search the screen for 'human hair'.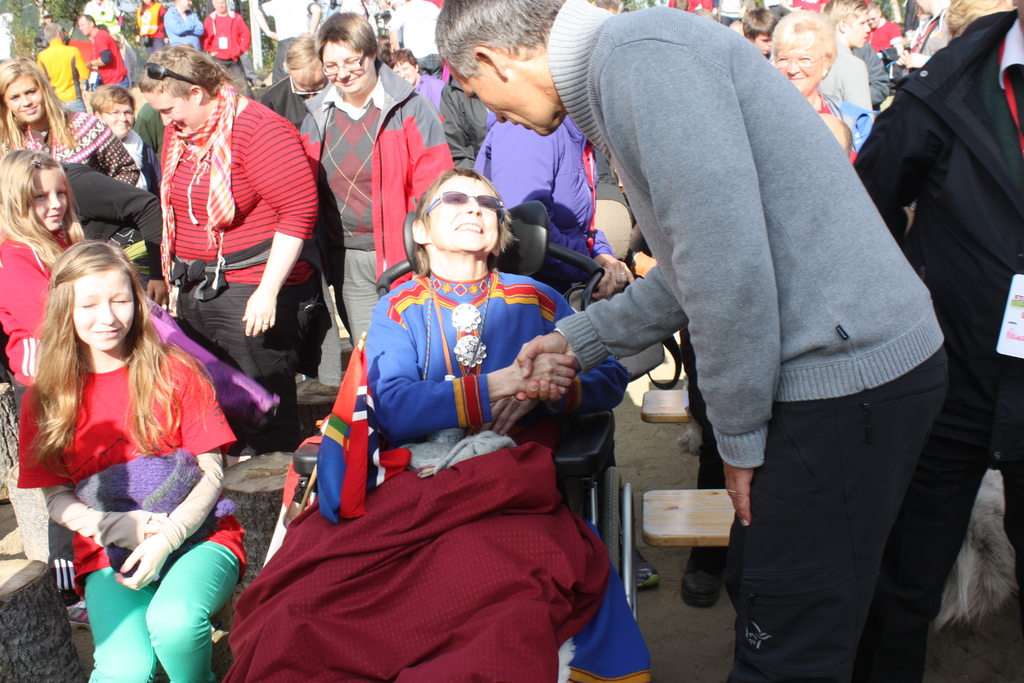
Found at l=88, t=16, r=98, b=28.
